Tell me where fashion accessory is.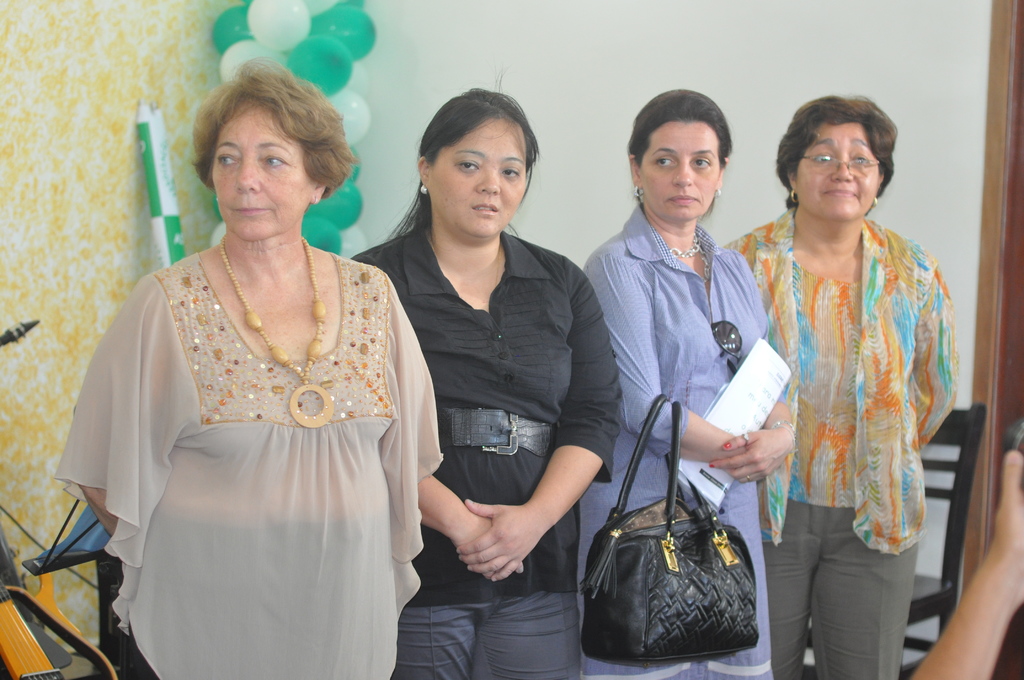
fashion accessory is at [left=417, top=179, right=429, bottom=197].
